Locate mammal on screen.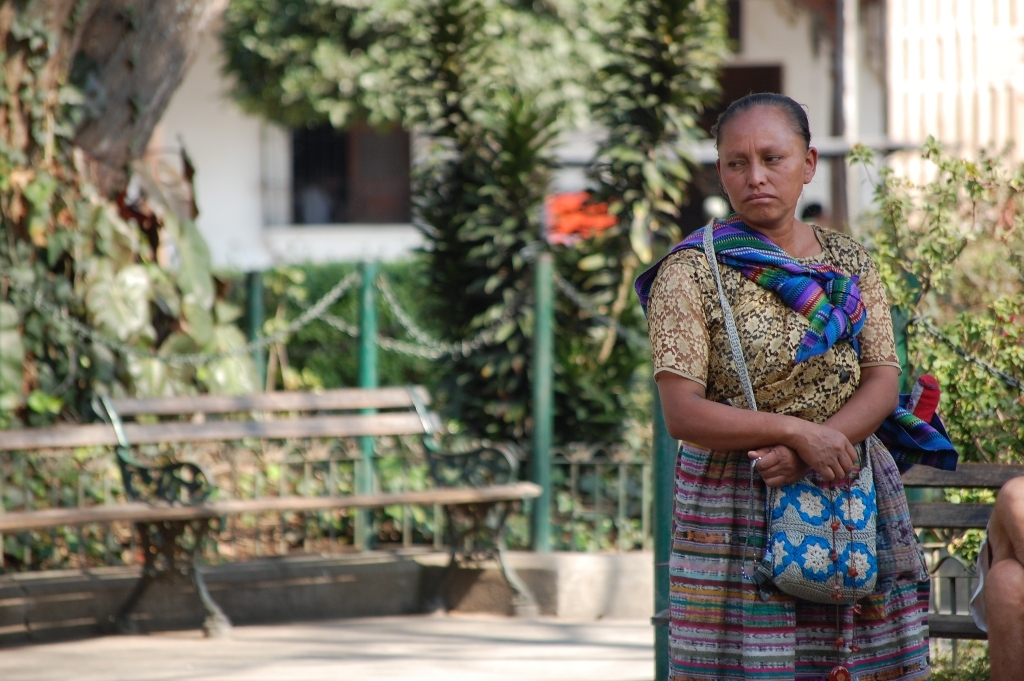
On screen at bbox=(629, 96, 936, 680).
